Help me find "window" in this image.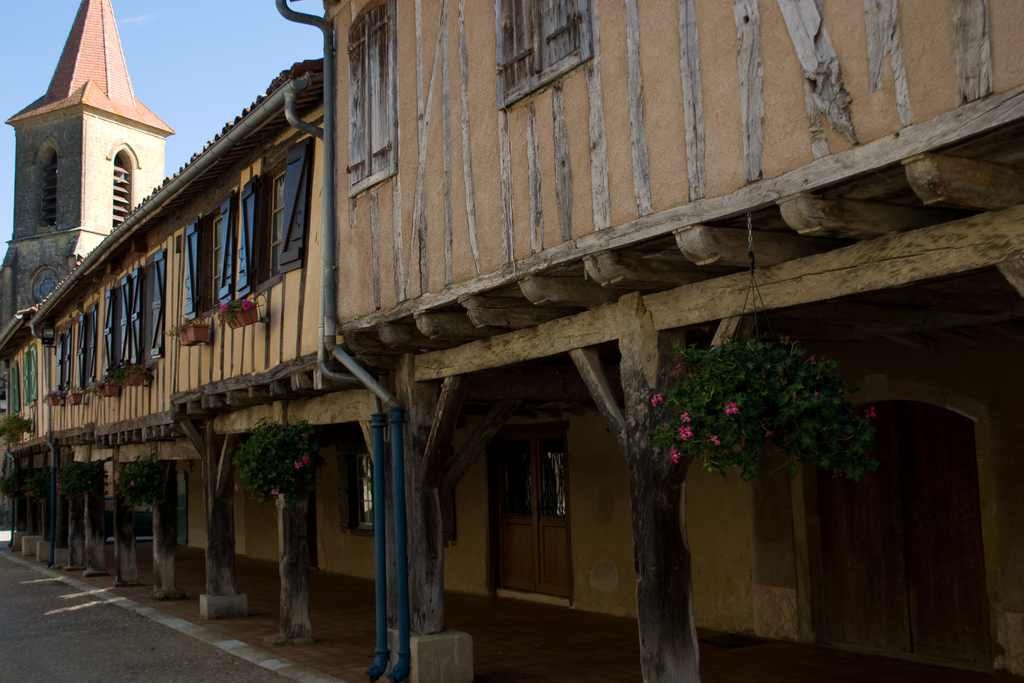
Found it: 339/0/401/183.
